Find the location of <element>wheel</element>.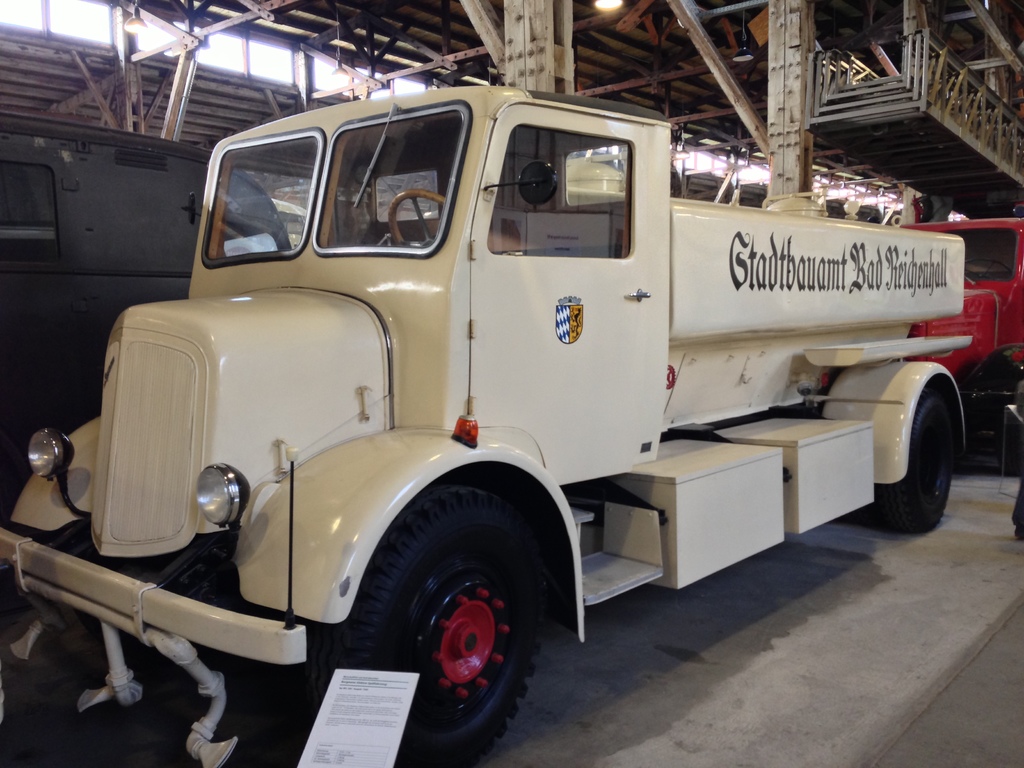
Location: {"left": 861, "top": 478, "right": 898, "bottom": 529}.
